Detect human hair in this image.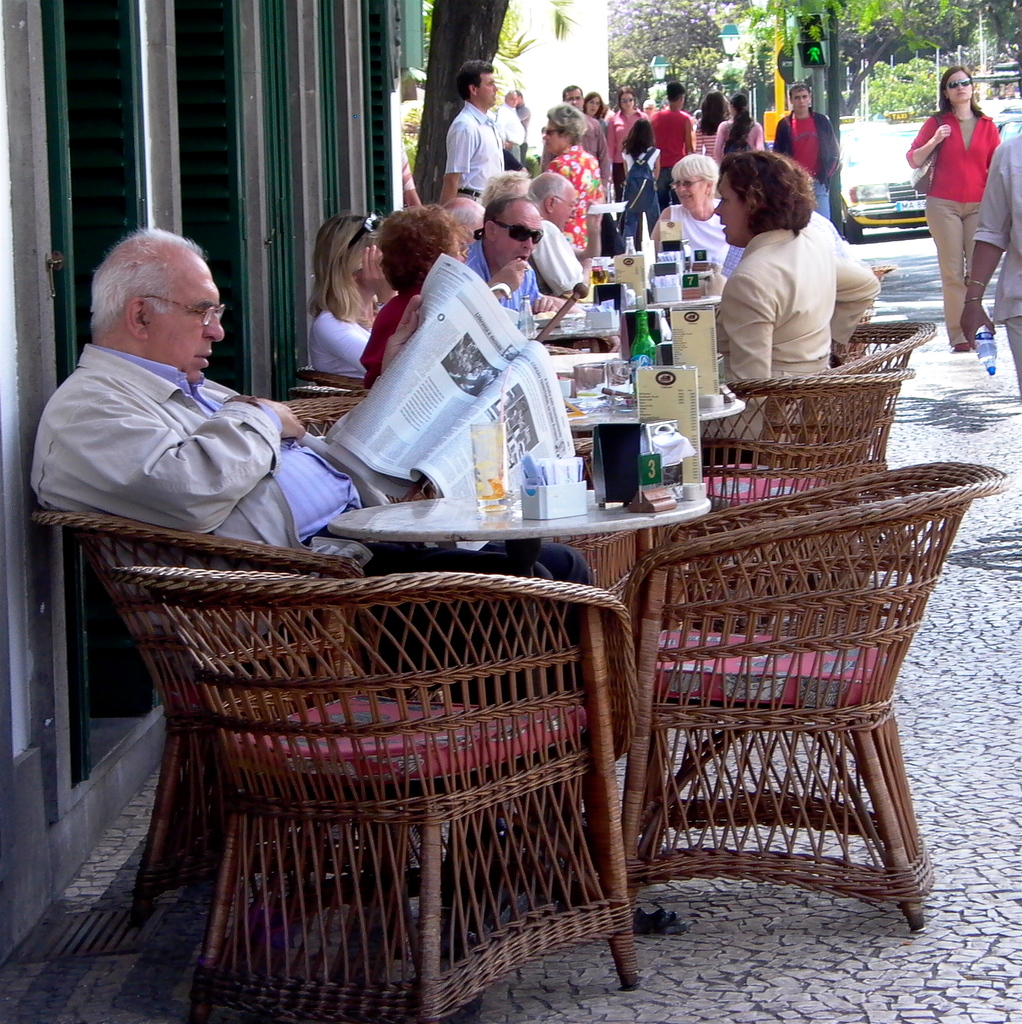
Detection: detection(665, 81, 685, 103).
